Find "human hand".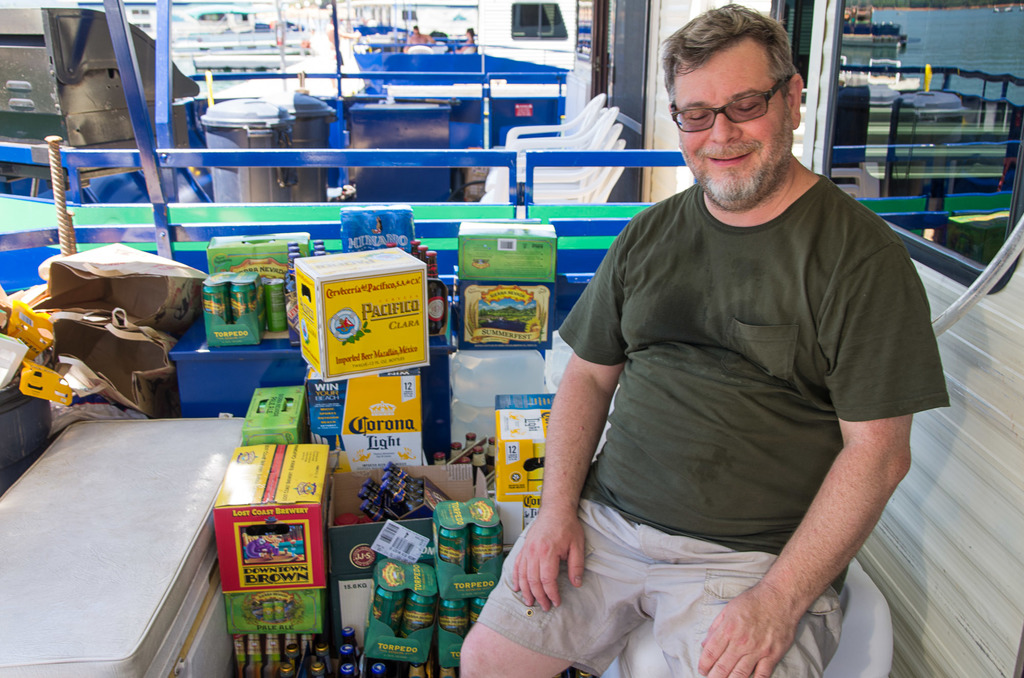
(left=698, top=583, right=797, bottom=677).
